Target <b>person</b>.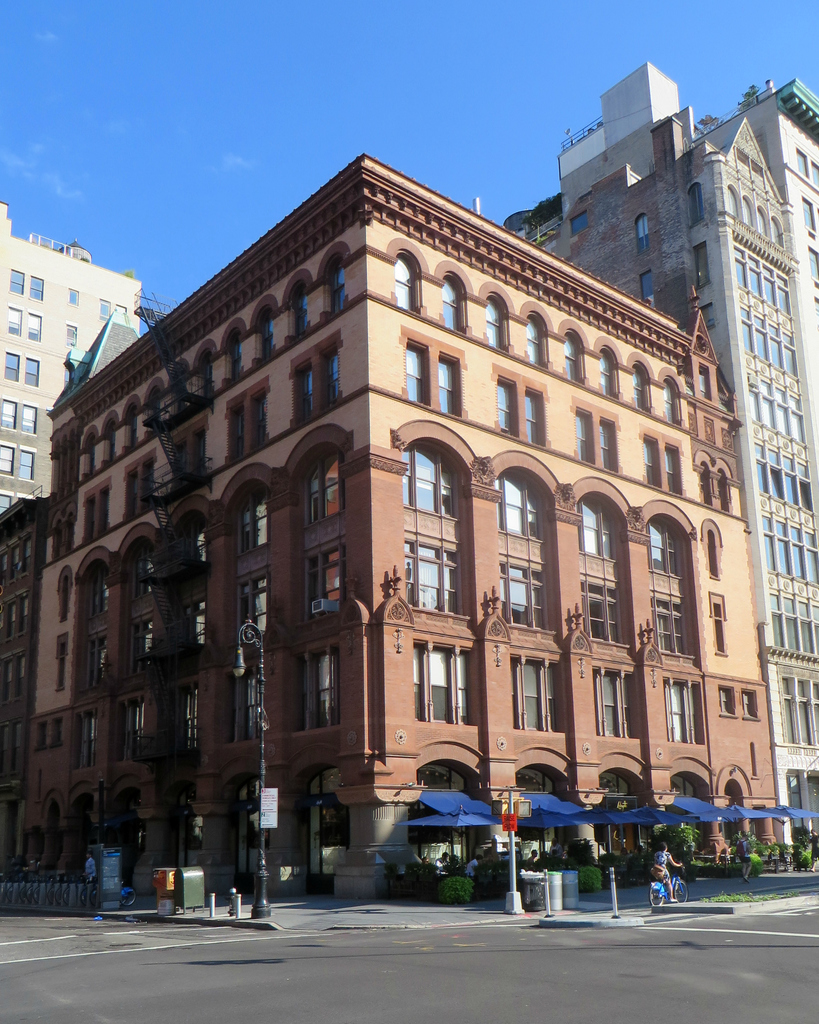
Target region: 528, 848, 539, 864.
